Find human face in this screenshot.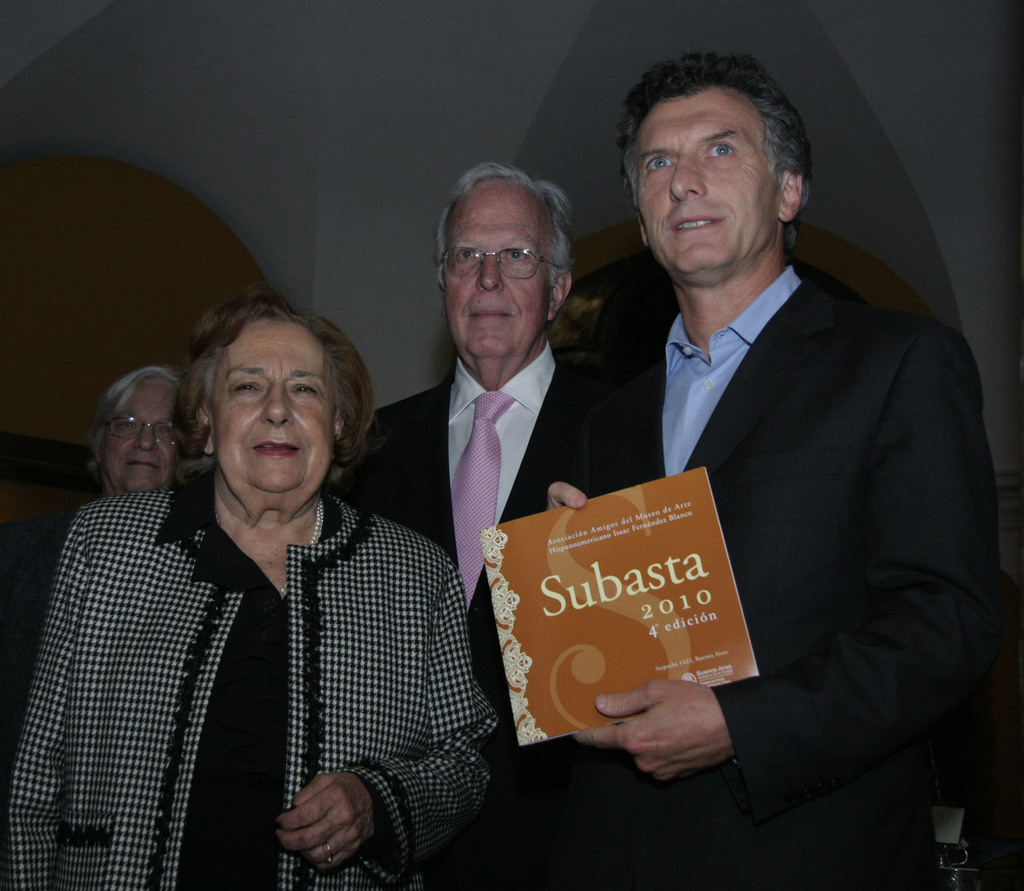
The bounding box for human face is x1=445 y1=178 x2=557 y2=355.
